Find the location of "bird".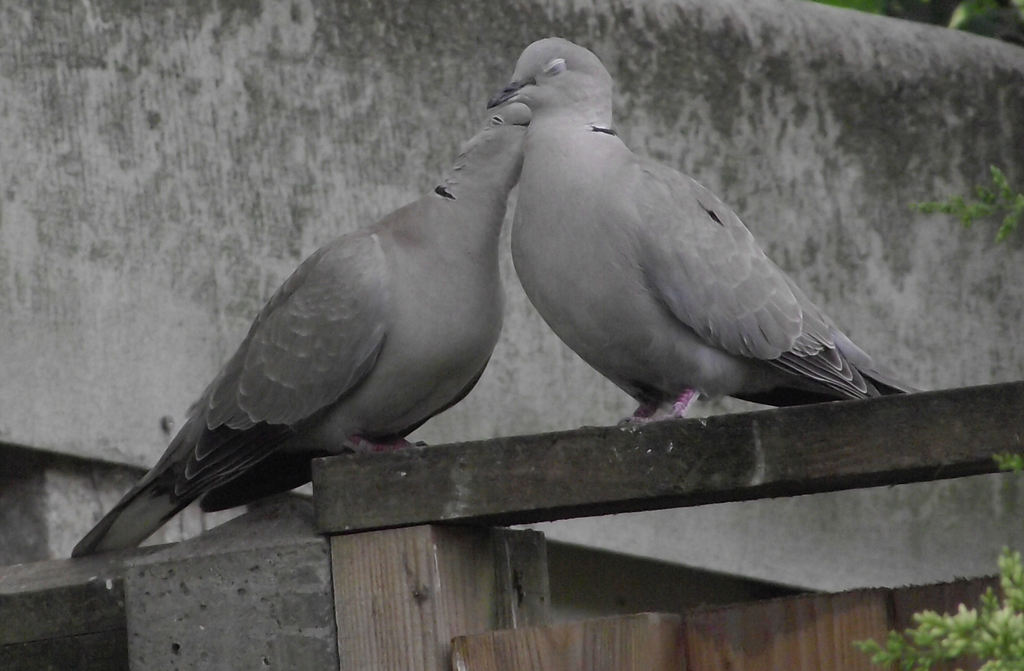
Location: 66, 94, 547, 559.
